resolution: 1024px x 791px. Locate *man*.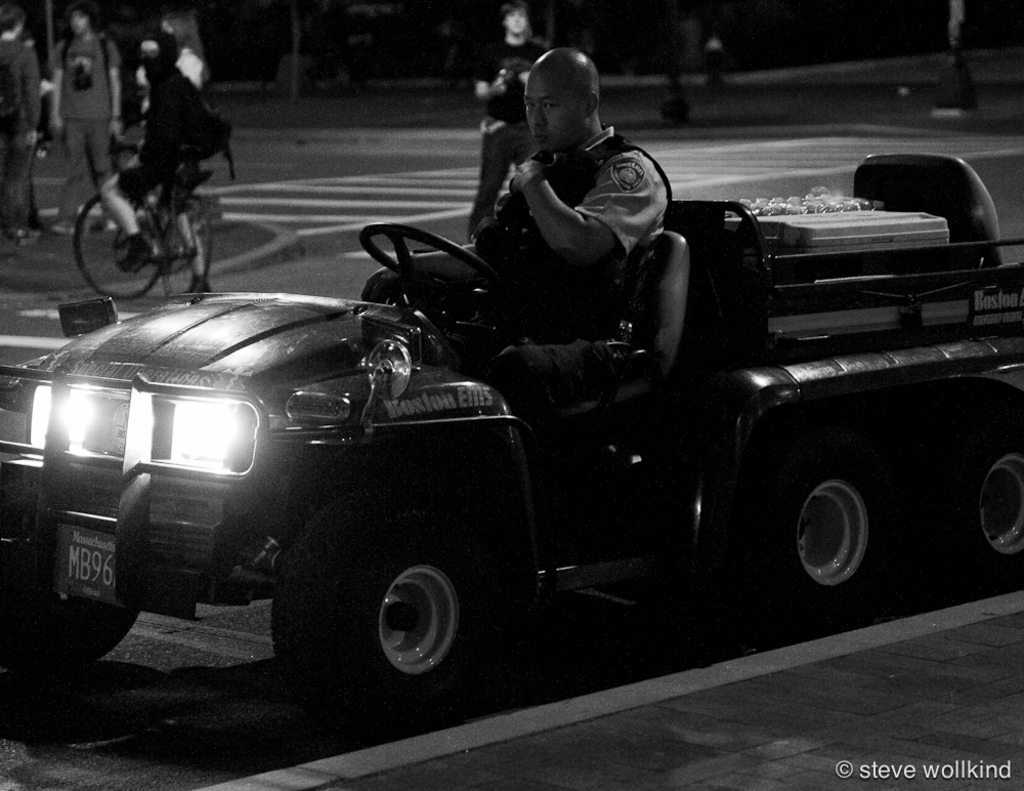
[left=48, top=0, right=133, bottom=232].
